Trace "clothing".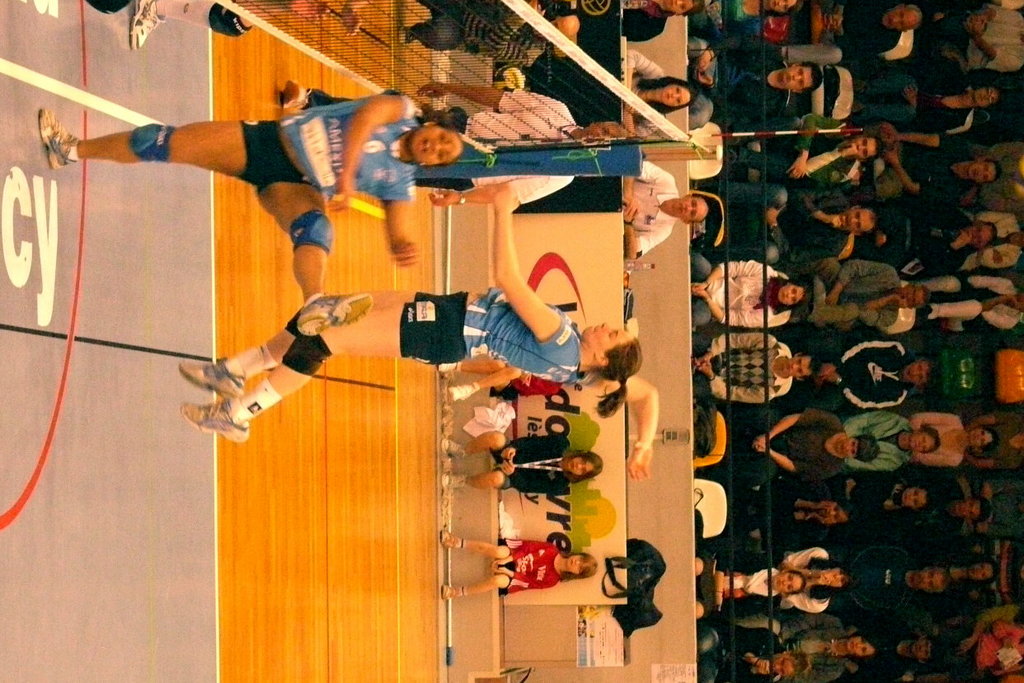
Traced to 693 540 778 617.
